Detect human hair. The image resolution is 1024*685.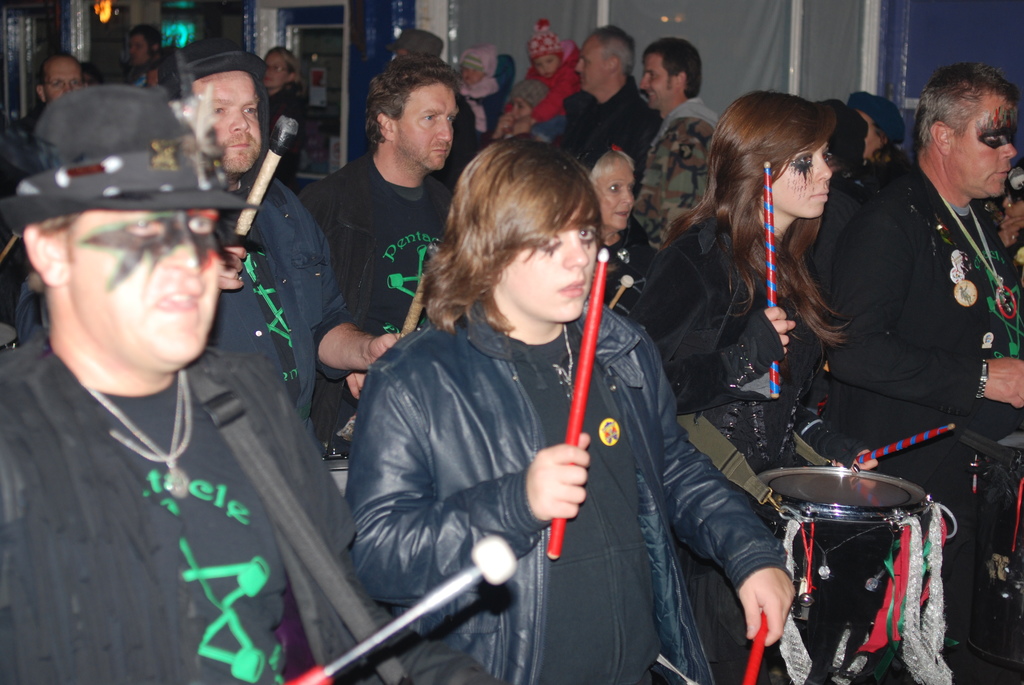
box(589, 138, 636, 193).
